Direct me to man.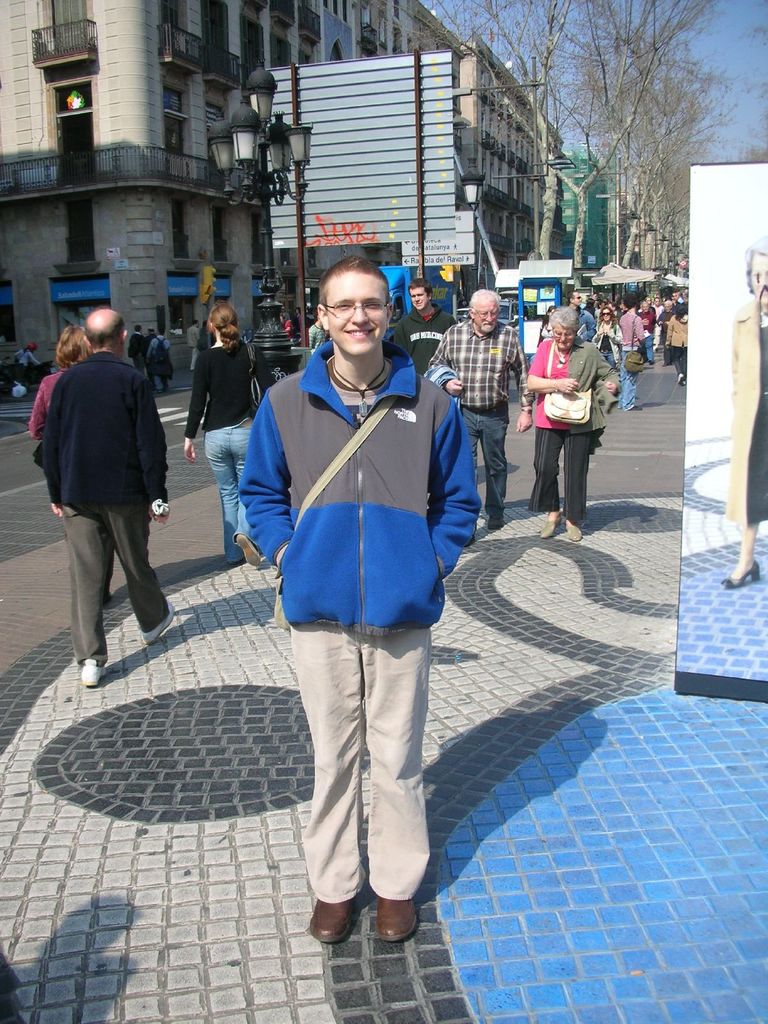
Direction: 129, 323, 153, 400.
